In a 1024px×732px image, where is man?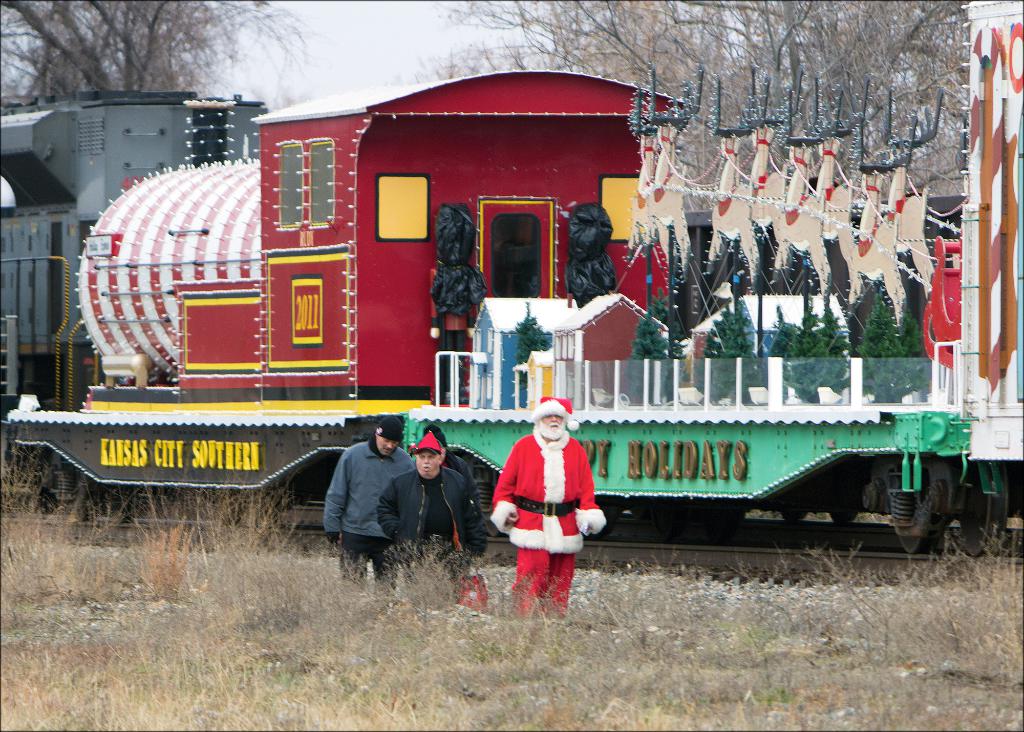
(323, 416, 413, 590).
